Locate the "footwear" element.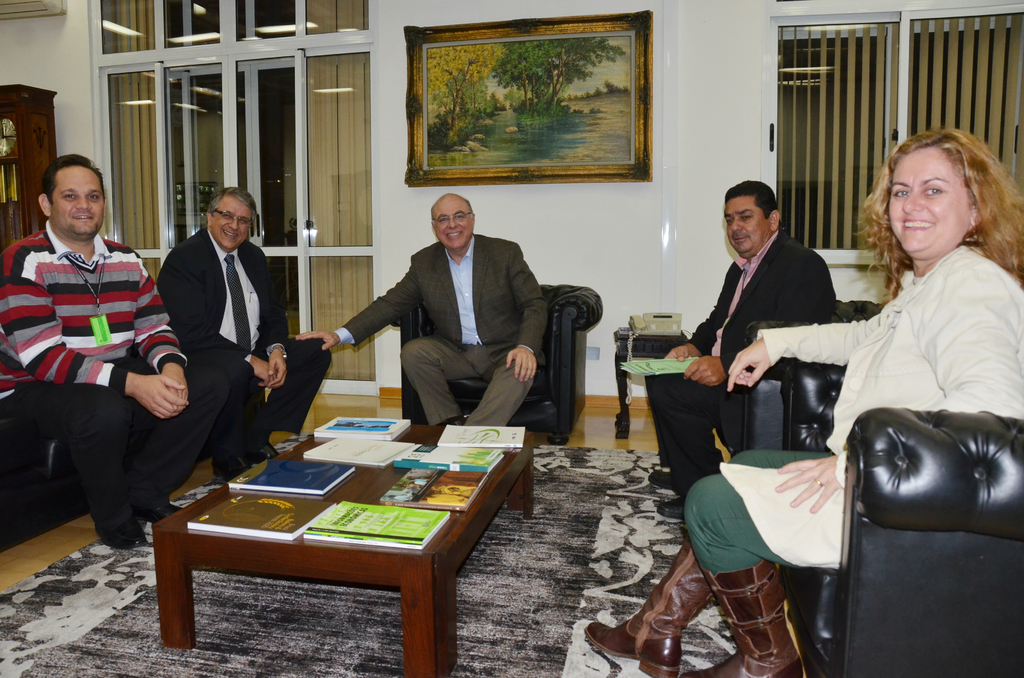
Element bbox: (left=700, top=557, right=804, bottom=677).
